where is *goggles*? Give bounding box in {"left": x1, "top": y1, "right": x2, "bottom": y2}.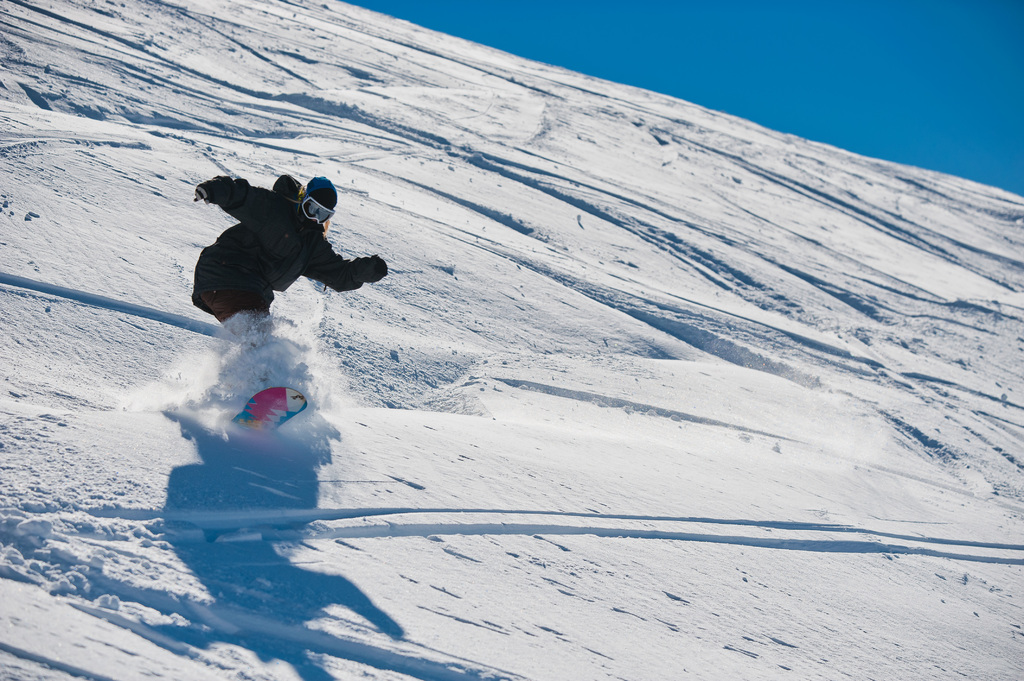
{"left": 298, "top": 196, "right": 335, "bottom": 224}.
